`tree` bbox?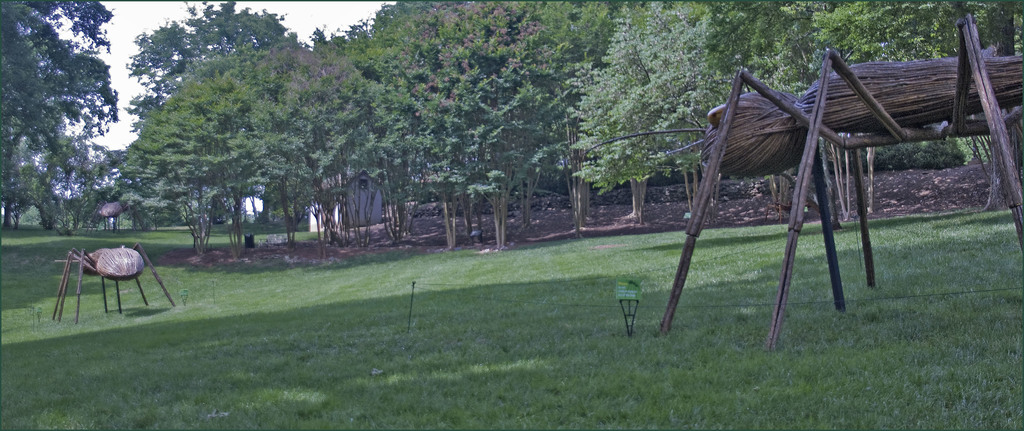
(0, 0, 122, 232)
